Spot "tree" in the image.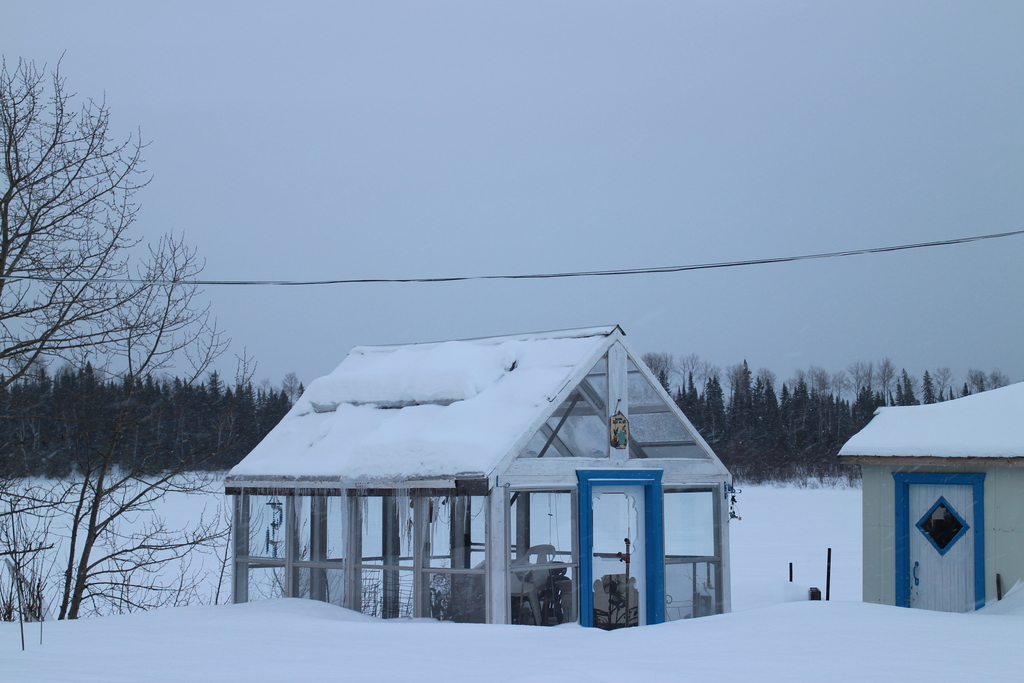
"tree" found at (178, 370, 225, 467).
